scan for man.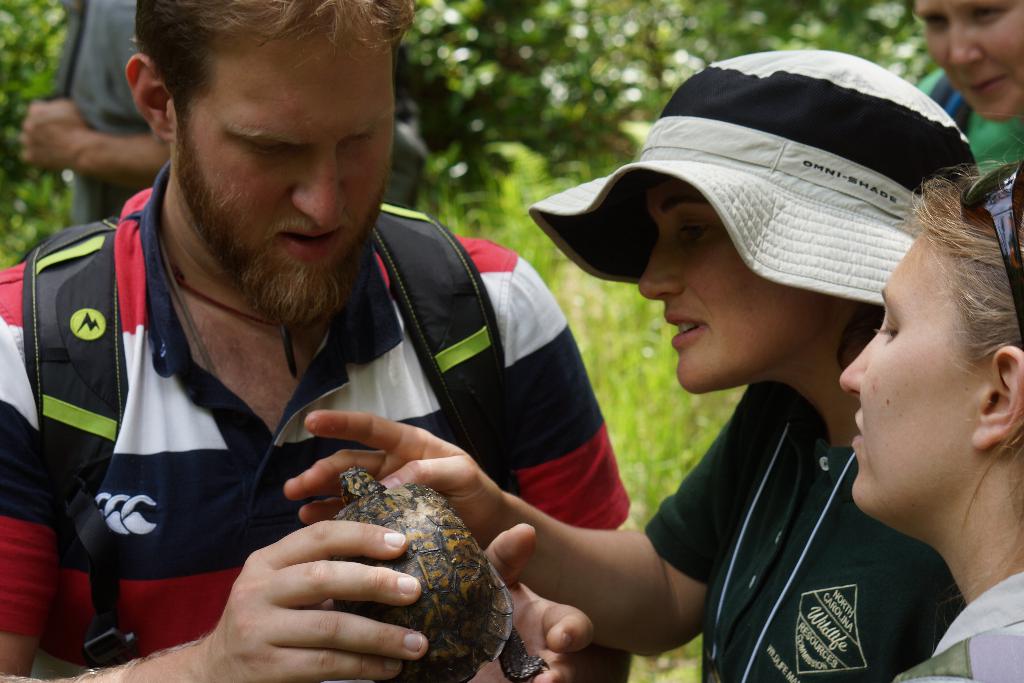
Scan result: bbox=[13, 15, 675, 678].
